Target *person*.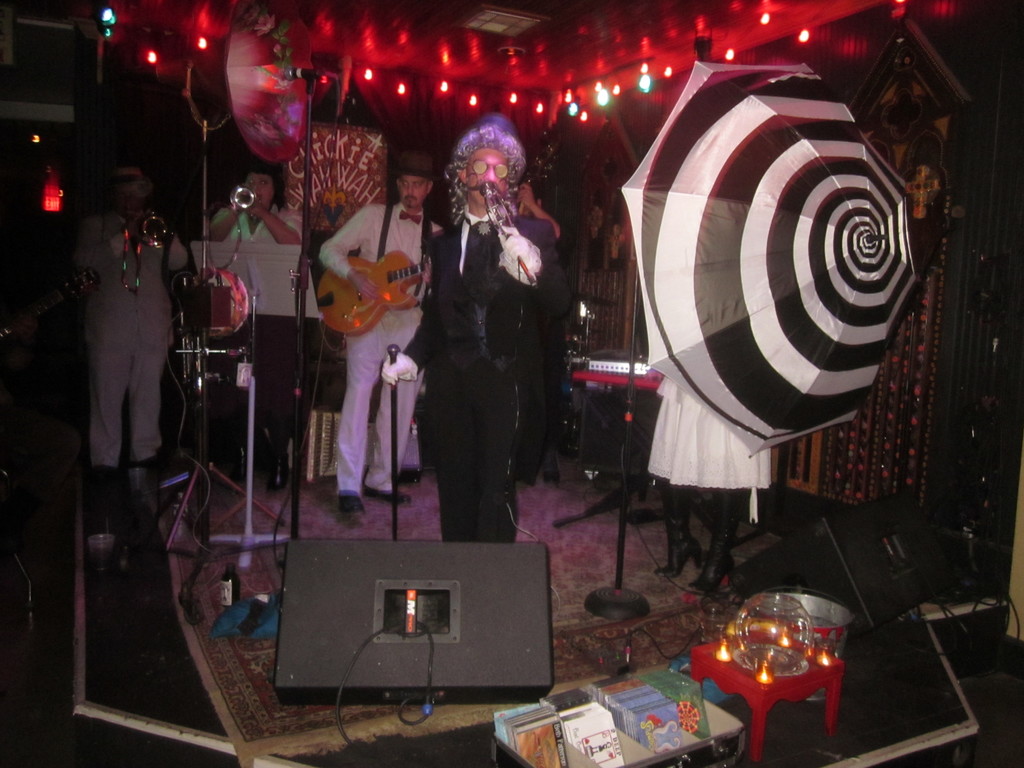
Target region: [x1=373, y1=113, x2=572, y2=545].
